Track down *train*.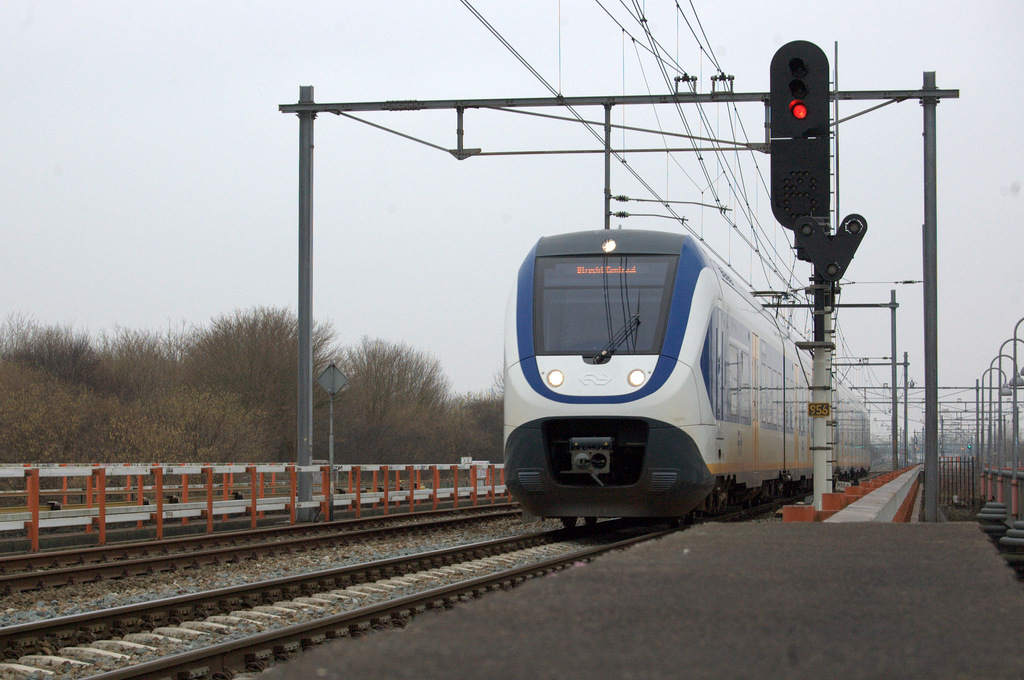
Tracked to <bbox>504, 224, 873, 522</bbox>.
